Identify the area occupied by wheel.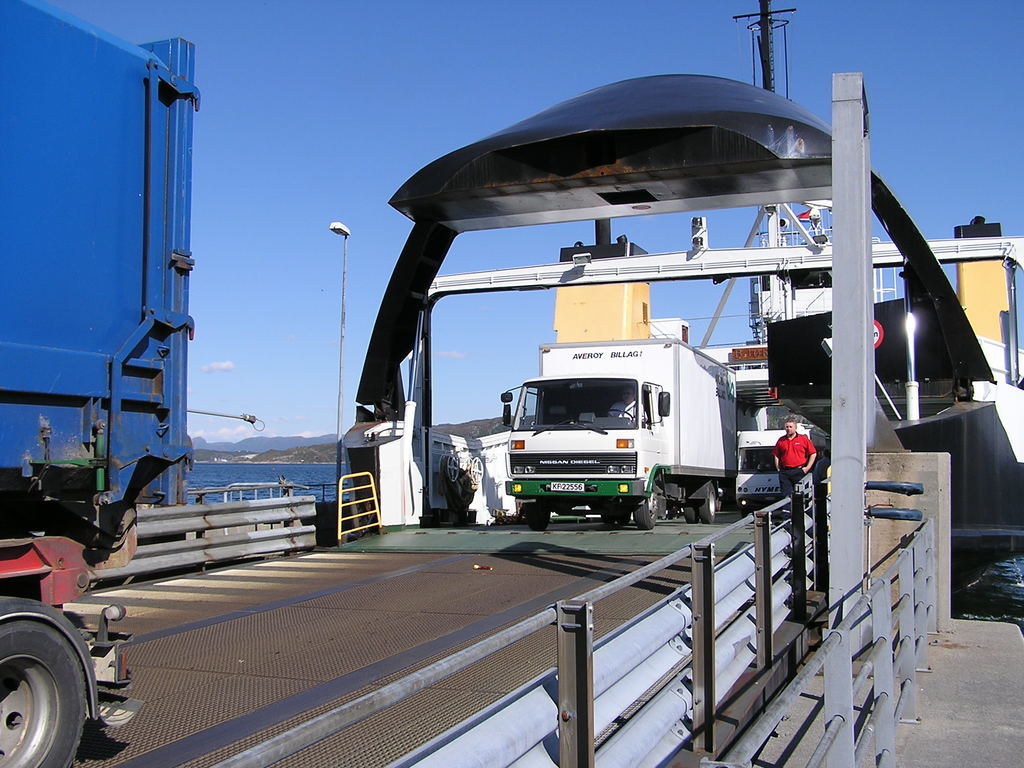
Area: <box>4,623,84,755</box>.
